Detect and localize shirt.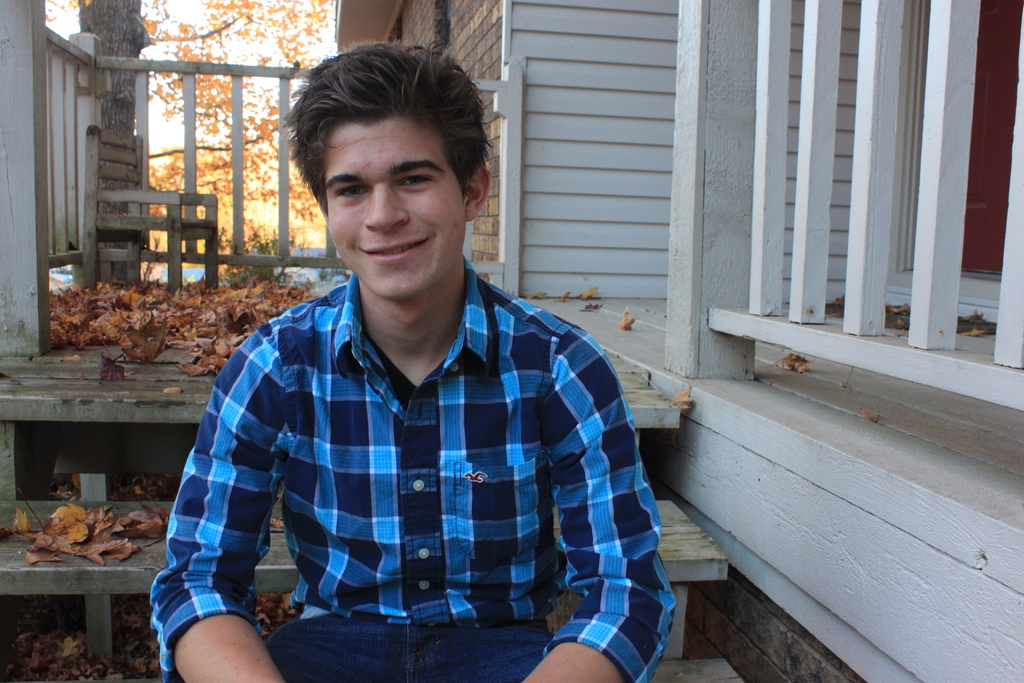
Localized at 152/254/678/682.
